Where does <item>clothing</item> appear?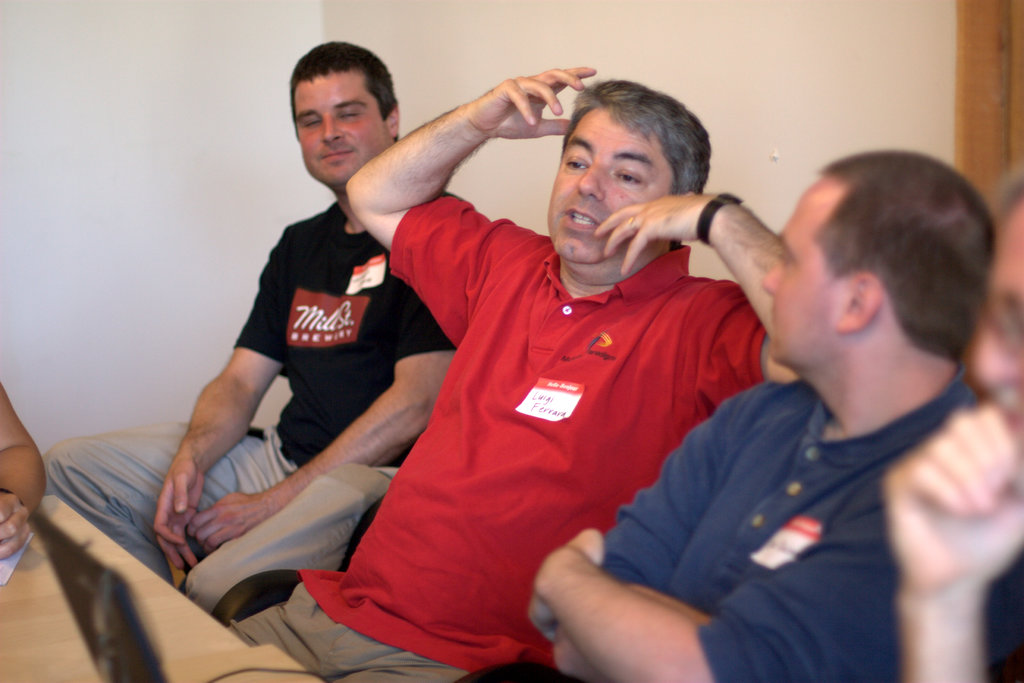
Appears at 39 203 456 607.
